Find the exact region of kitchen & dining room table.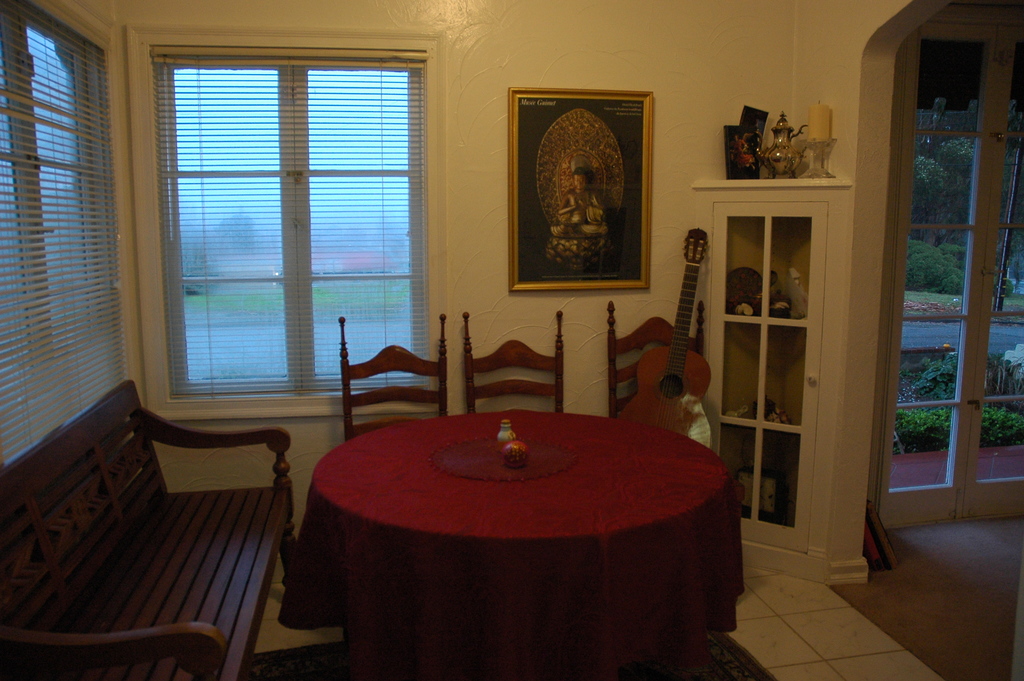
Exact region: {"x1": 260, "y1": 358, "x2": 774, "y2": 664}.
